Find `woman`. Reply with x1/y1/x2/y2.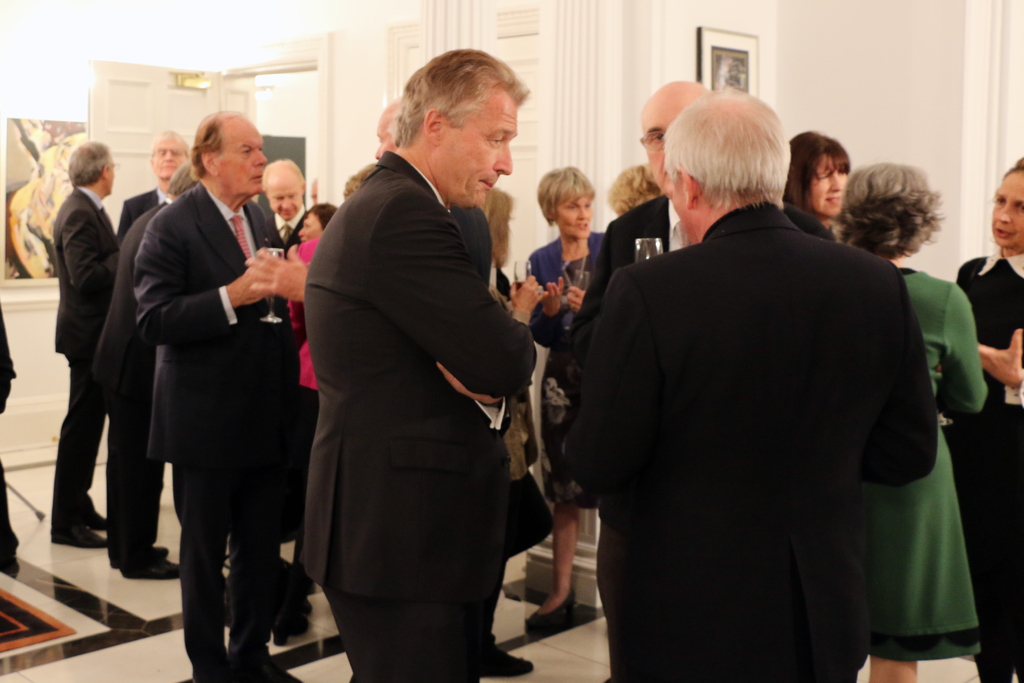
479/181/535/680.
